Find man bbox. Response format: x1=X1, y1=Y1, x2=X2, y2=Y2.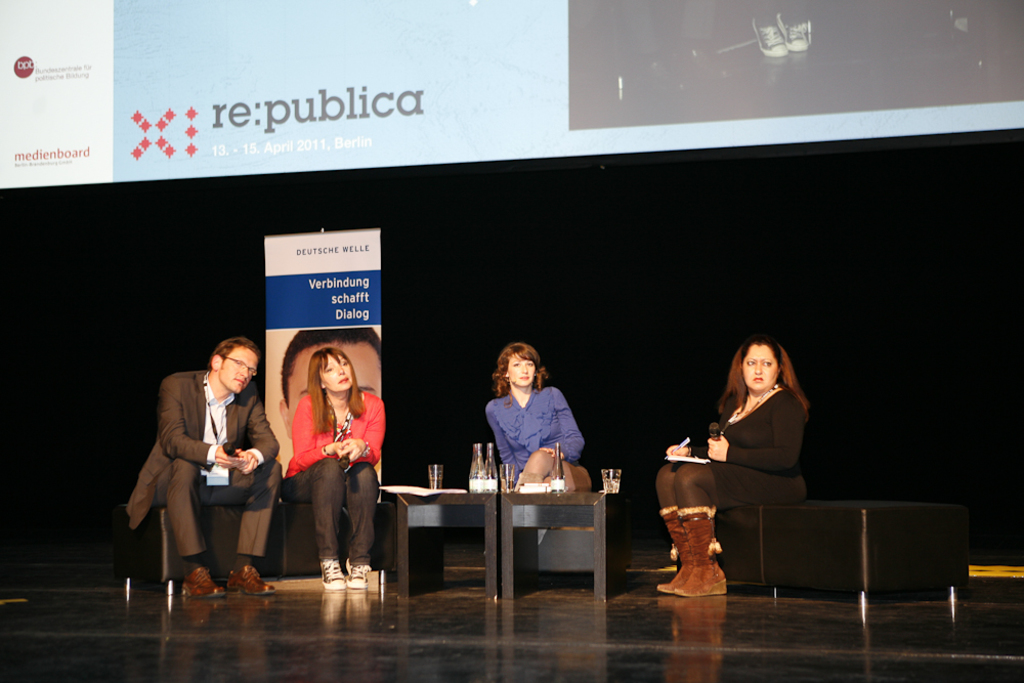
x1=118, y1=317, x2=275, y2=610.
